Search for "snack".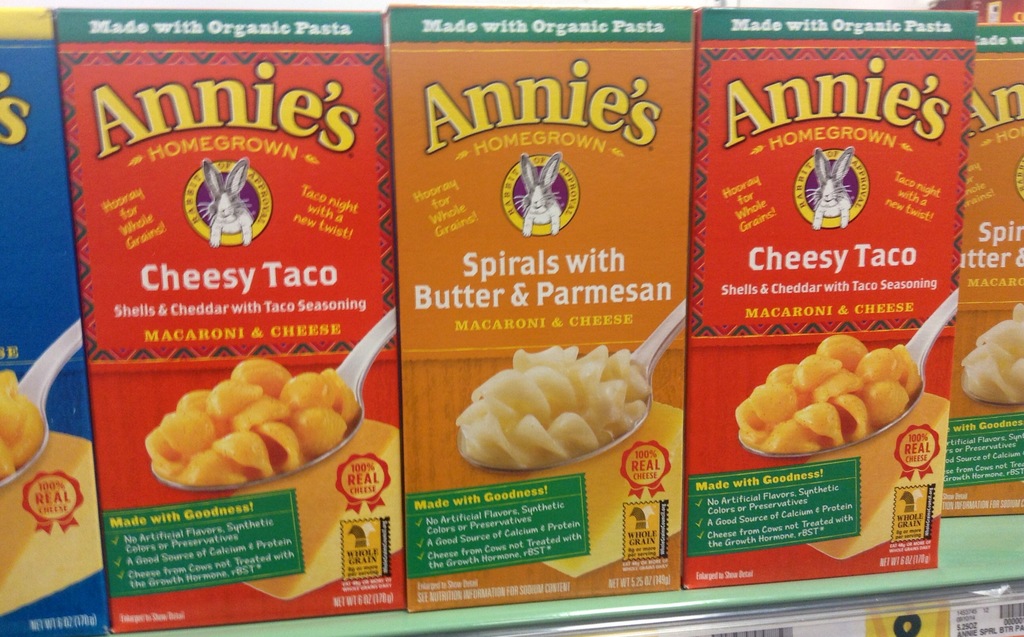
Found at pyautogui.locateOnScreen(959, 300, 1023, 404).
